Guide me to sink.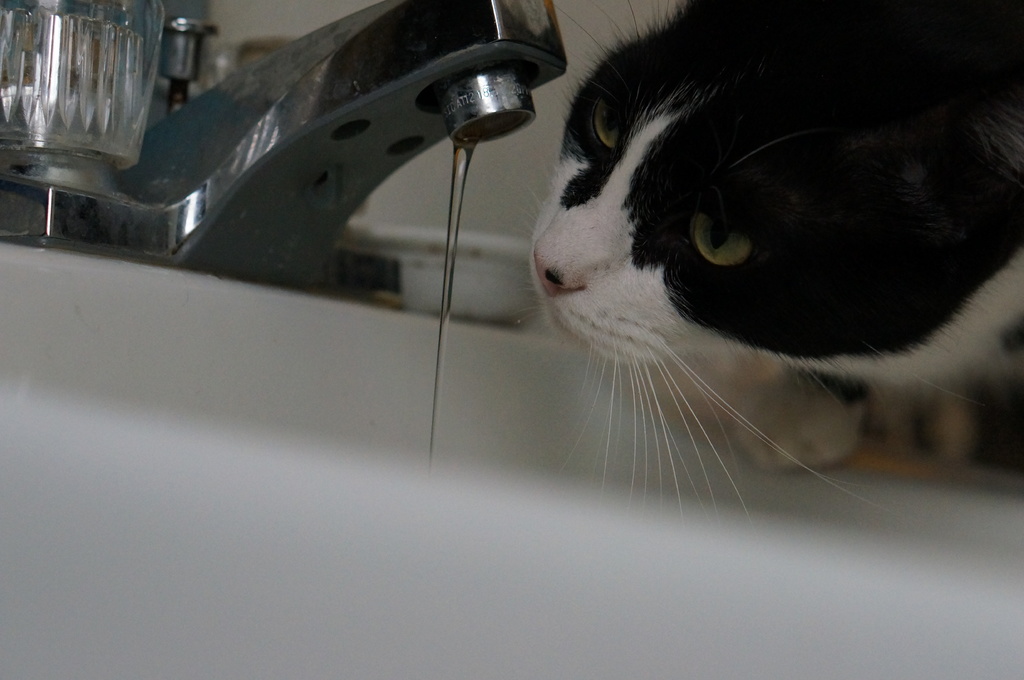
Guidance: [left=0, top=0, right=1023, bottom=679].
